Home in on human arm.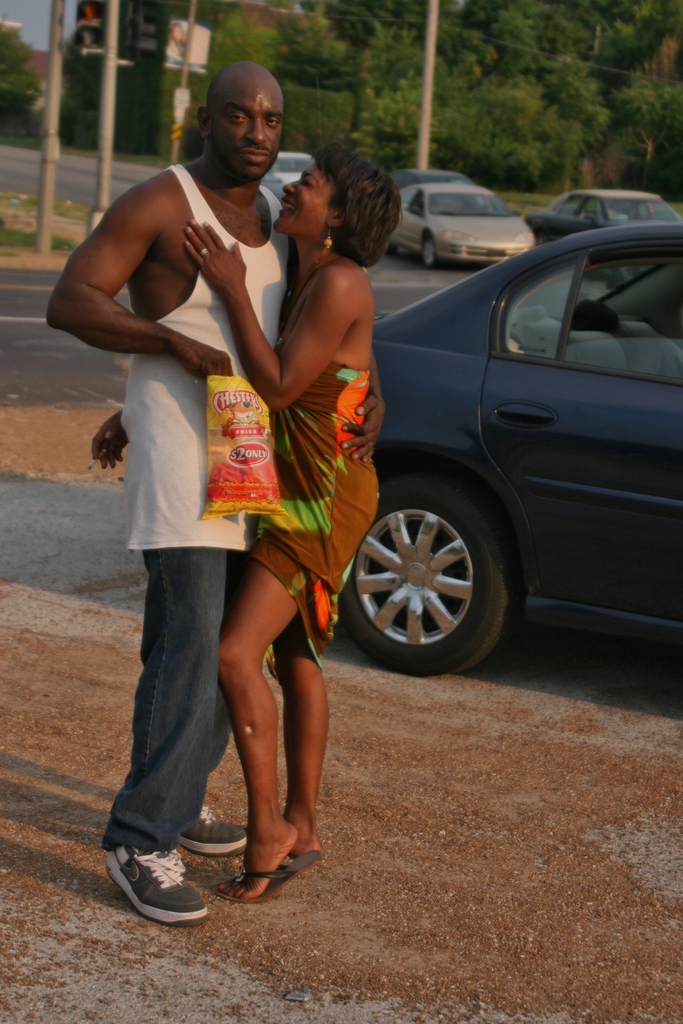
Homed in at [left=90, top=406, right=131, bottom=473].
